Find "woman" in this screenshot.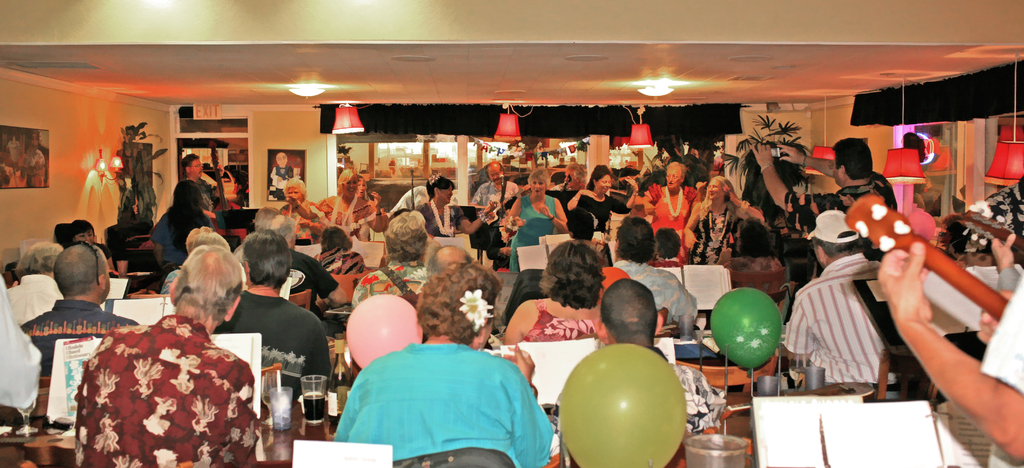
The bounding box for "woman" is locate(280, 177, 324, 244).
